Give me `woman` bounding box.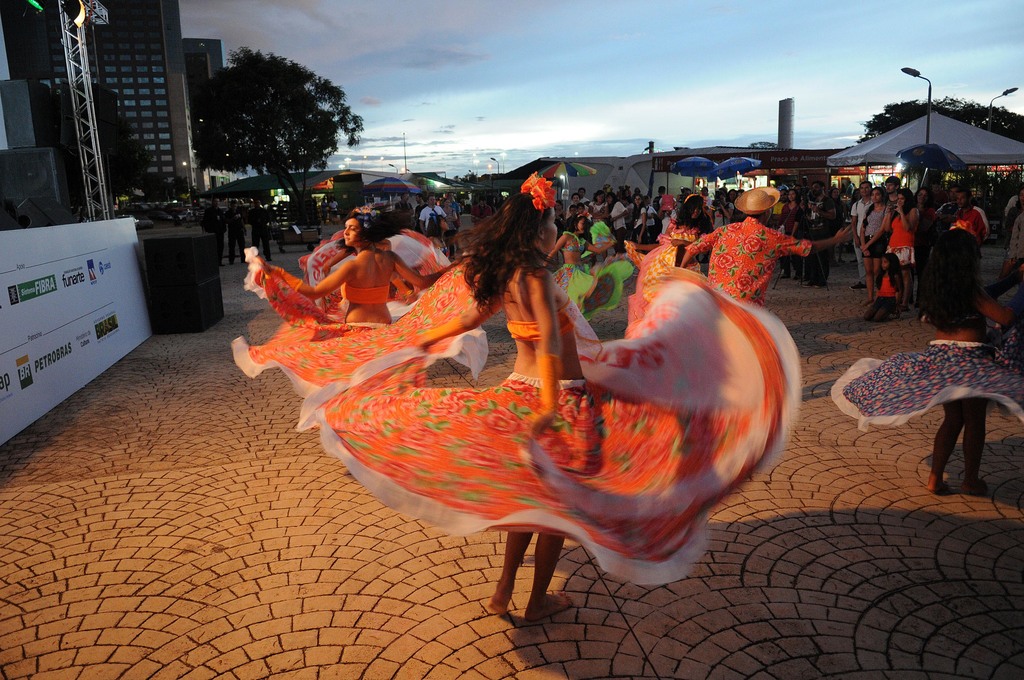
<bbox>910, 184, 938, 289</bbox>.
